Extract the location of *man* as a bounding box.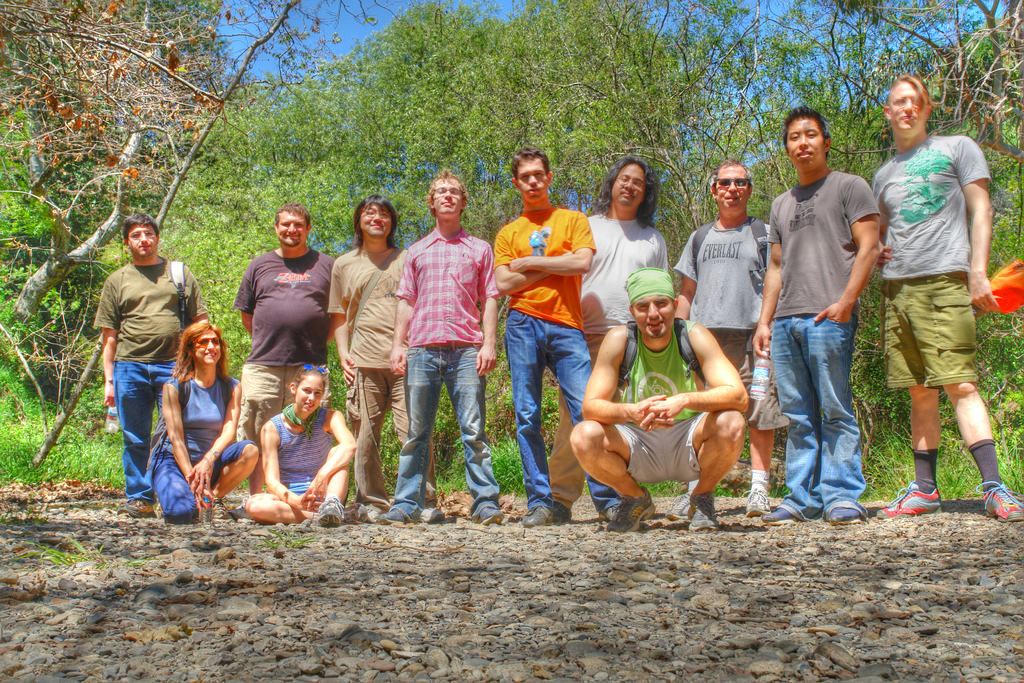
(left=328, top=194, right=446, bottom=524).
